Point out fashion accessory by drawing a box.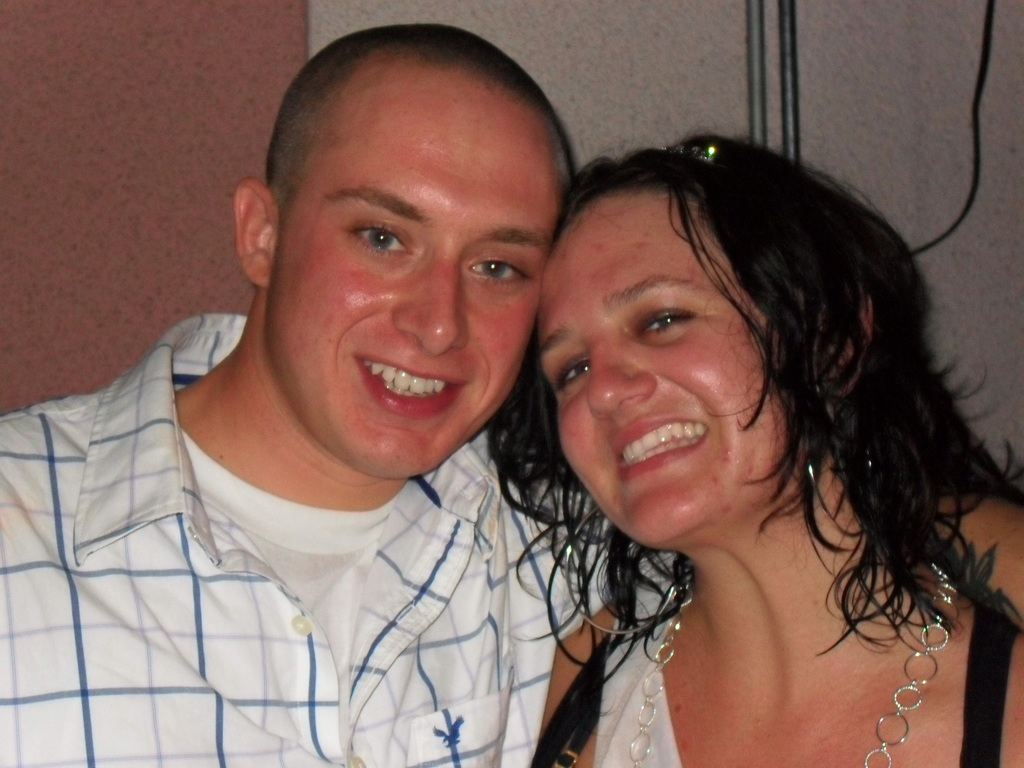
x1=652 y1=142 x2=713 y2=166.
